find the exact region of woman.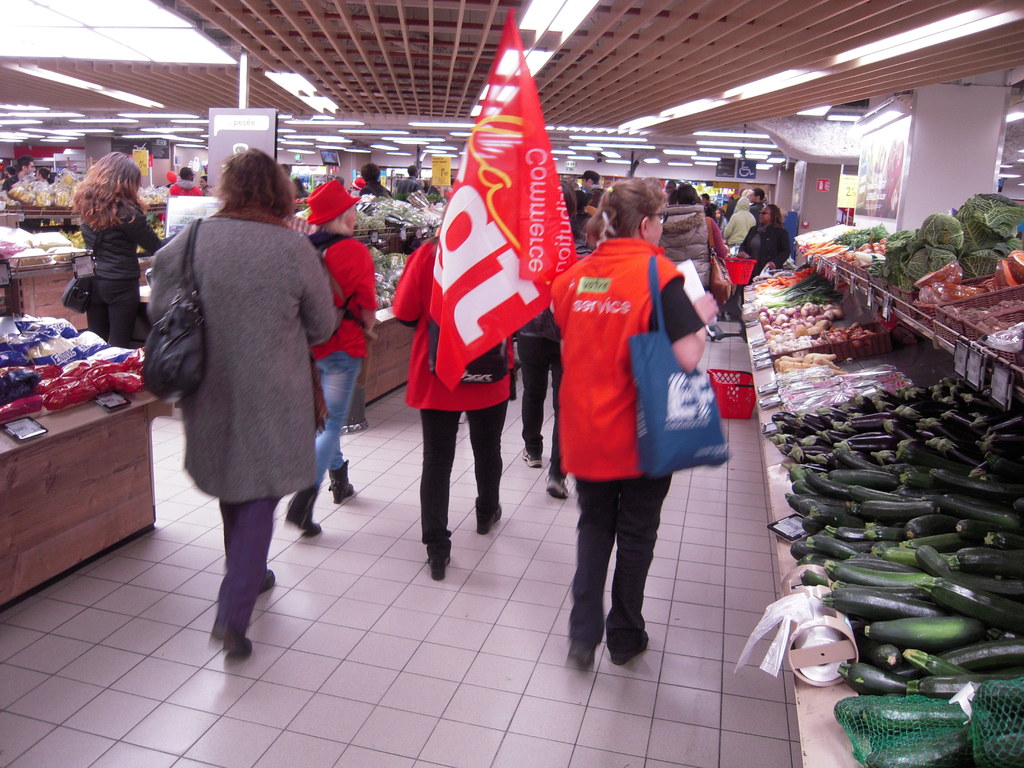
Exact region: 74 150 159 346.
